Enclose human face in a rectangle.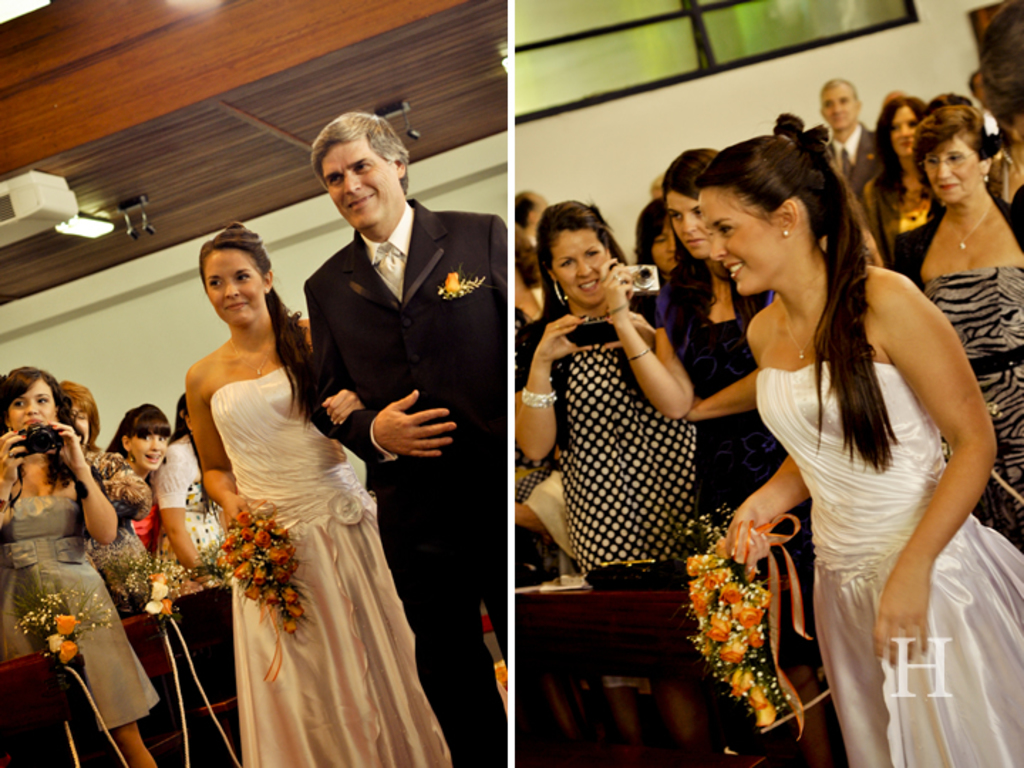
{"left": 132, "top": 431, "right": 165, "bottom": 472}.
